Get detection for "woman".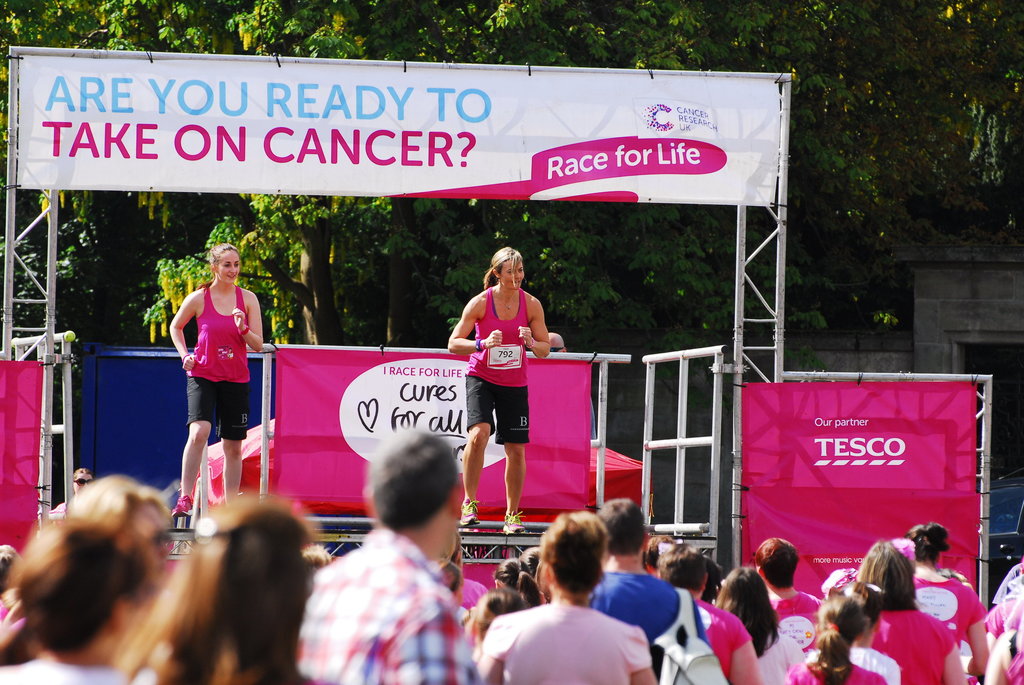
Detection: (left=443, top=242, right=549, bottom=534).
